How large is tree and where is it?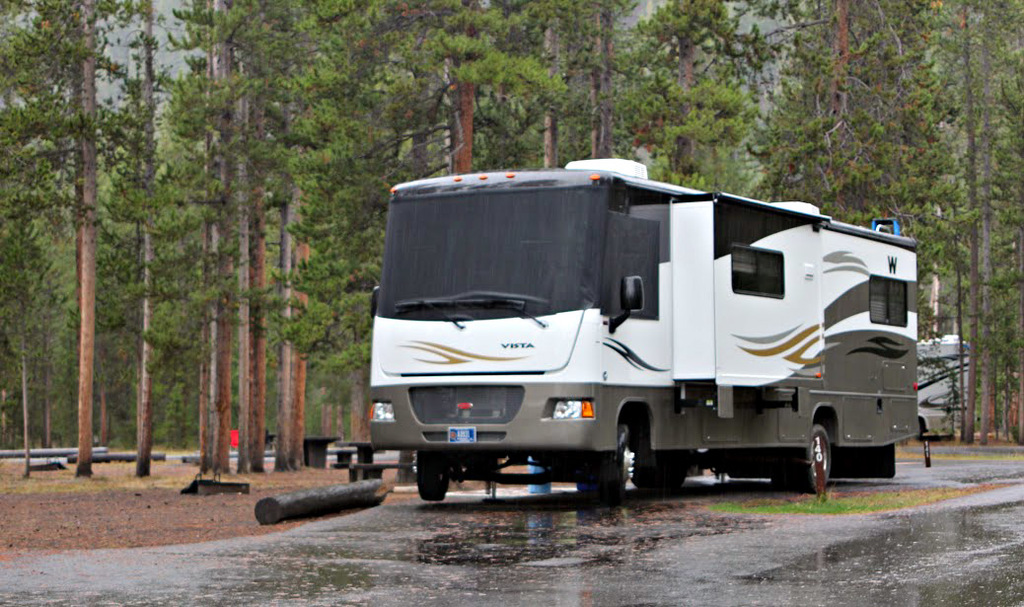
Bounding box: detection(468, 0, 590, 164).
